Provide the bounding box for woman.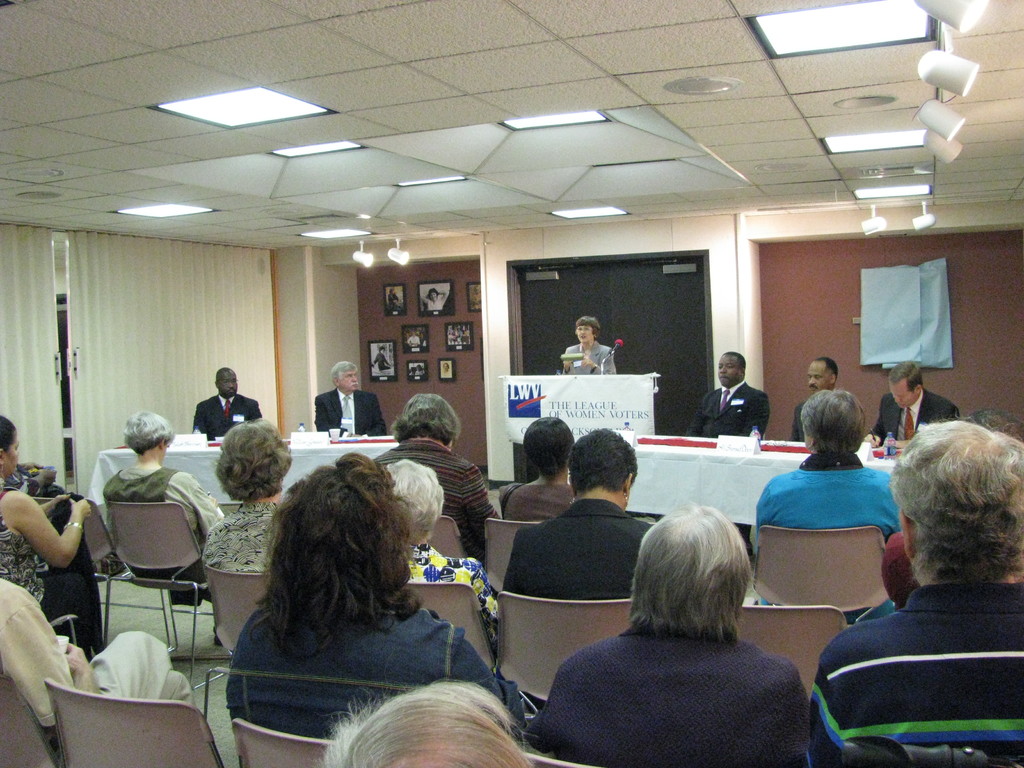
detection(369, 392, 501, 569).
